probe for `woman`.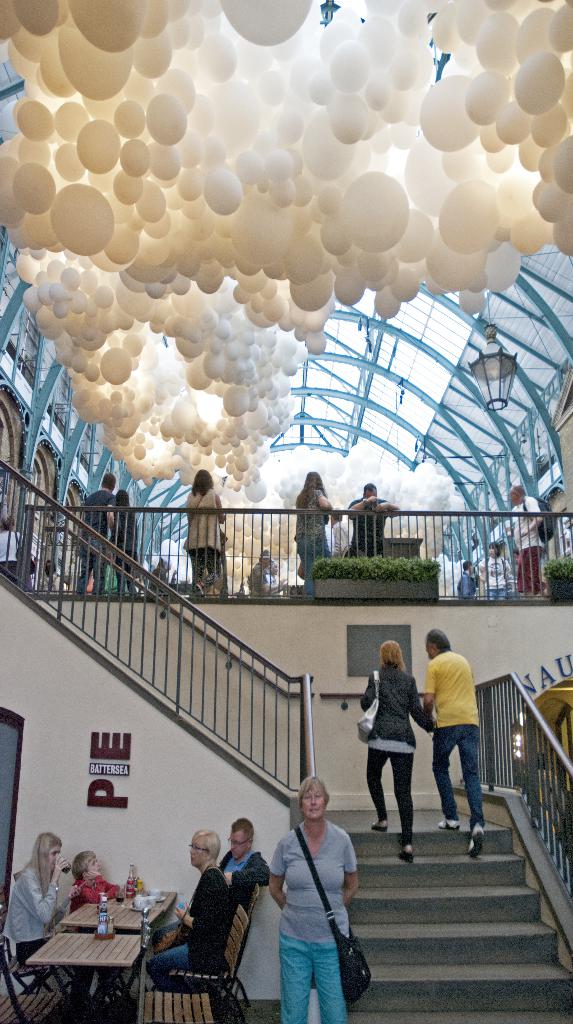
Probe result: [x1=295, y1=474, x2=344, y2=589].
